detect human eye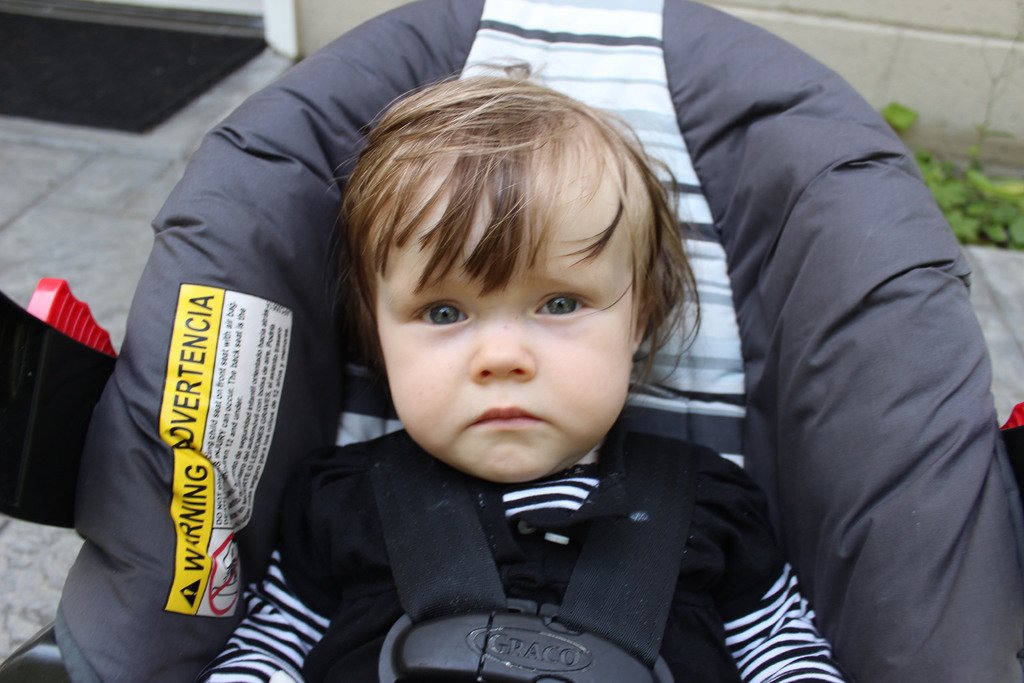
x1=522 y1=281 x2=598 y2=325
